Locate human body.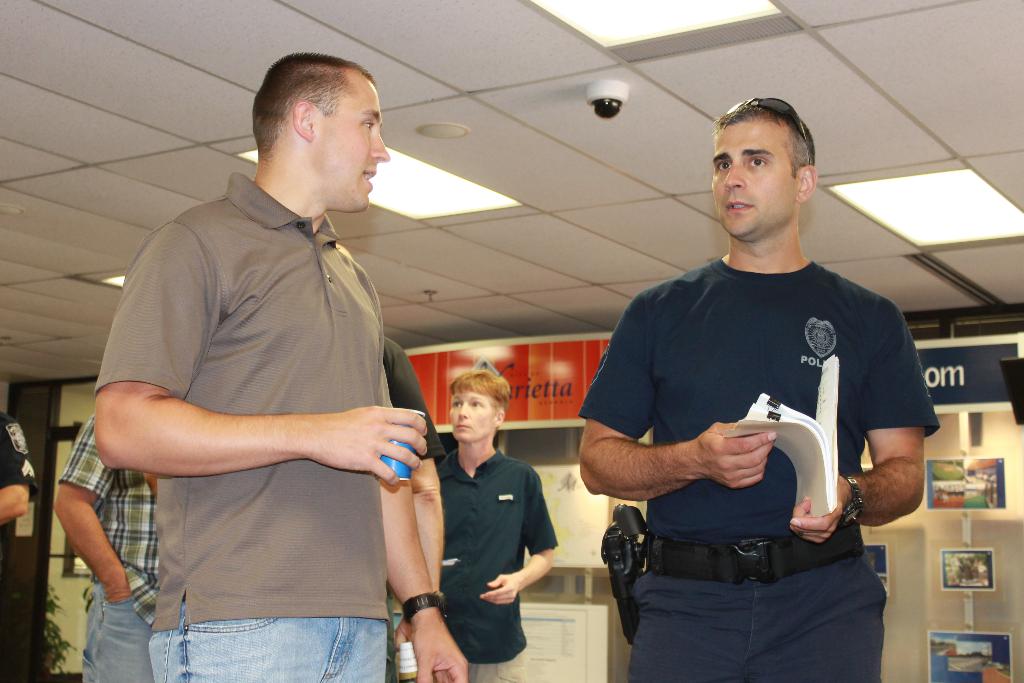
Bounding box: detection(0, 407, 39, 682).
